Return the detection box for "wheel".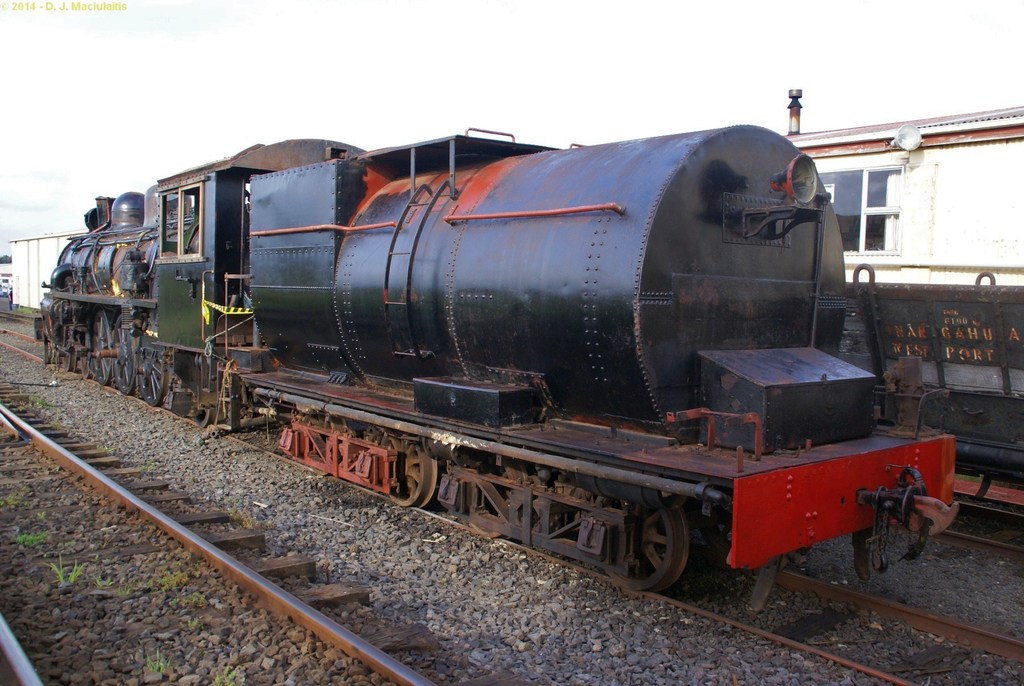
136/322/168/407.
